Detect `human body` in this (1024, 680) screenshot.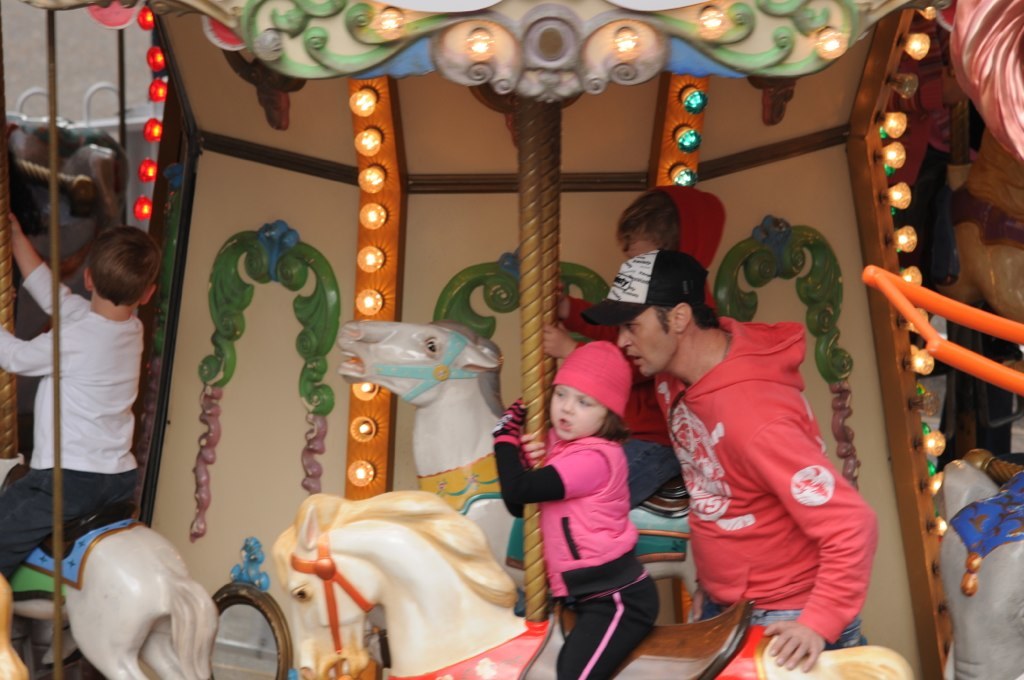
Detection: 24/208/160/585.
